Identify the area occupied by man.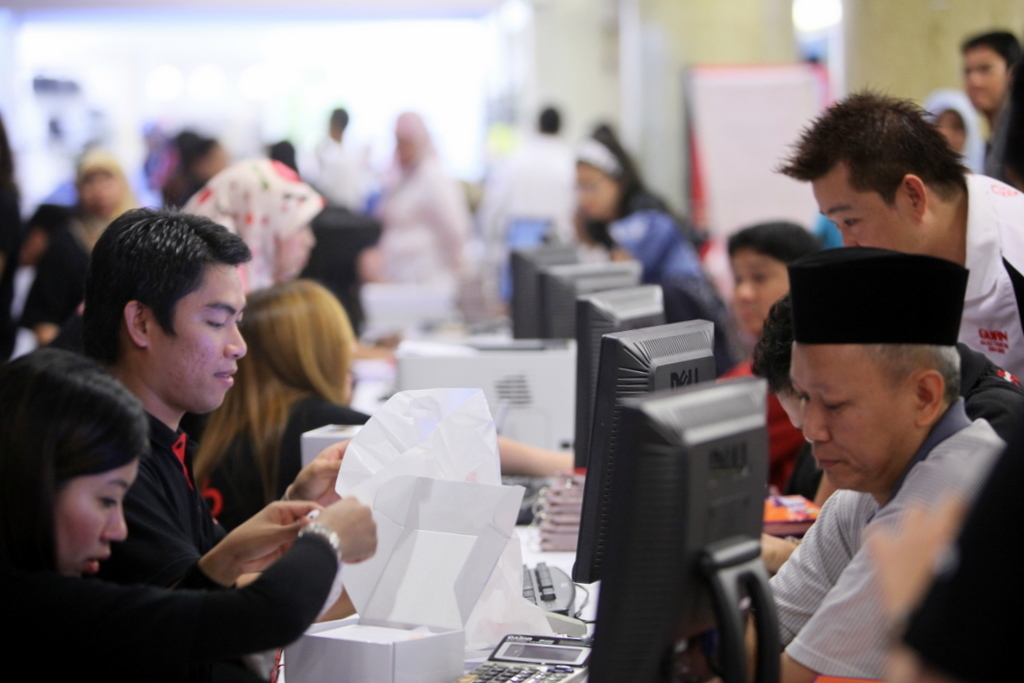
Area: bbox=(772, 79, 1023, 375).
